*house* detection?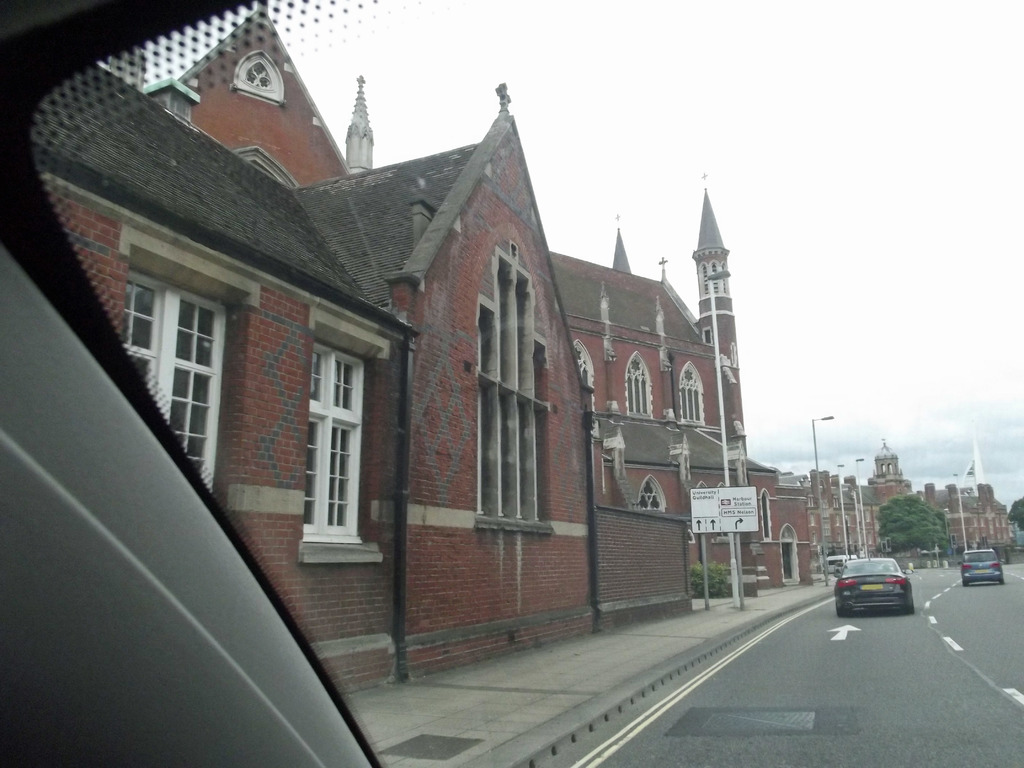
x1=543 y1=171 x2=818 y2=596
